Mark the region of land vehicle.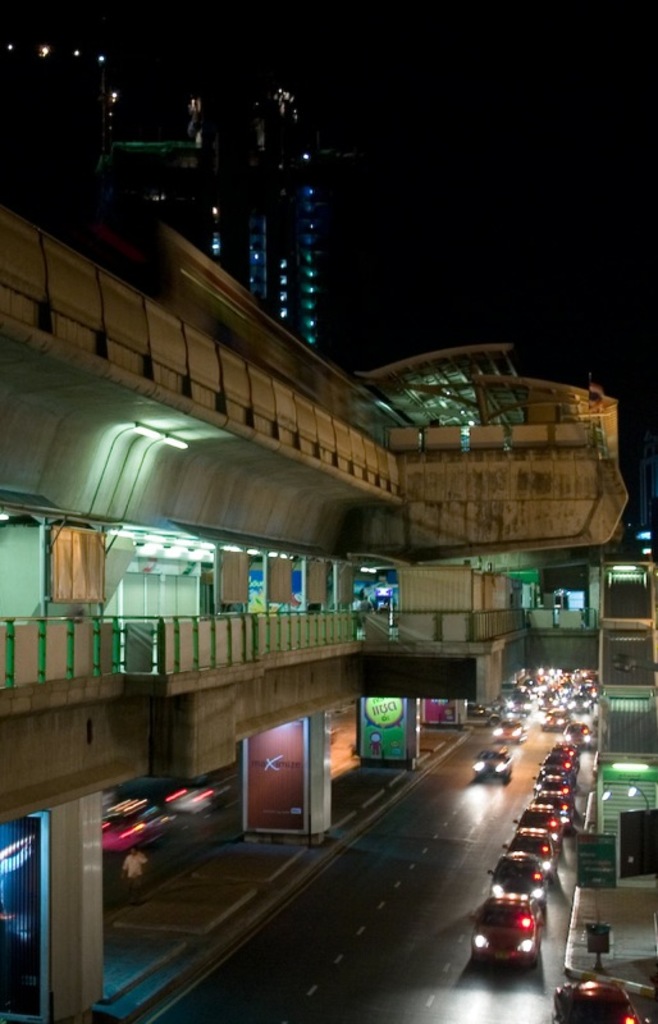
Region: box=[512, 801, 566, 845].
